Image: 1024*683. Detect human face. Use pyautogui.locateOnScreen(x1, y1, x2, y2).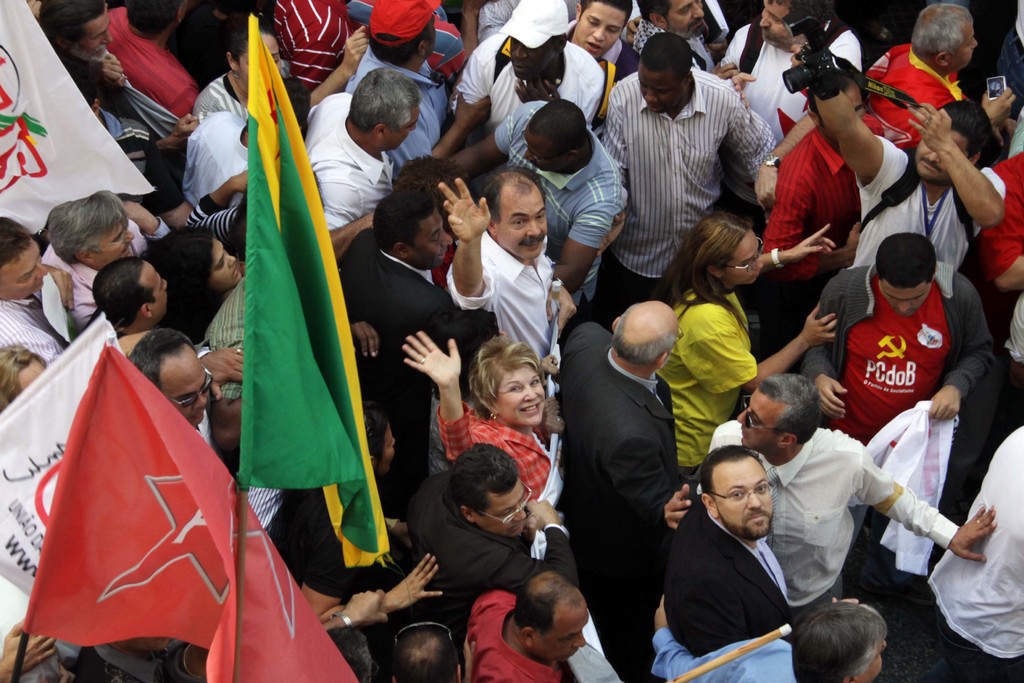
pyautogui.locateOnScreen(57, 9, 107, 58).
